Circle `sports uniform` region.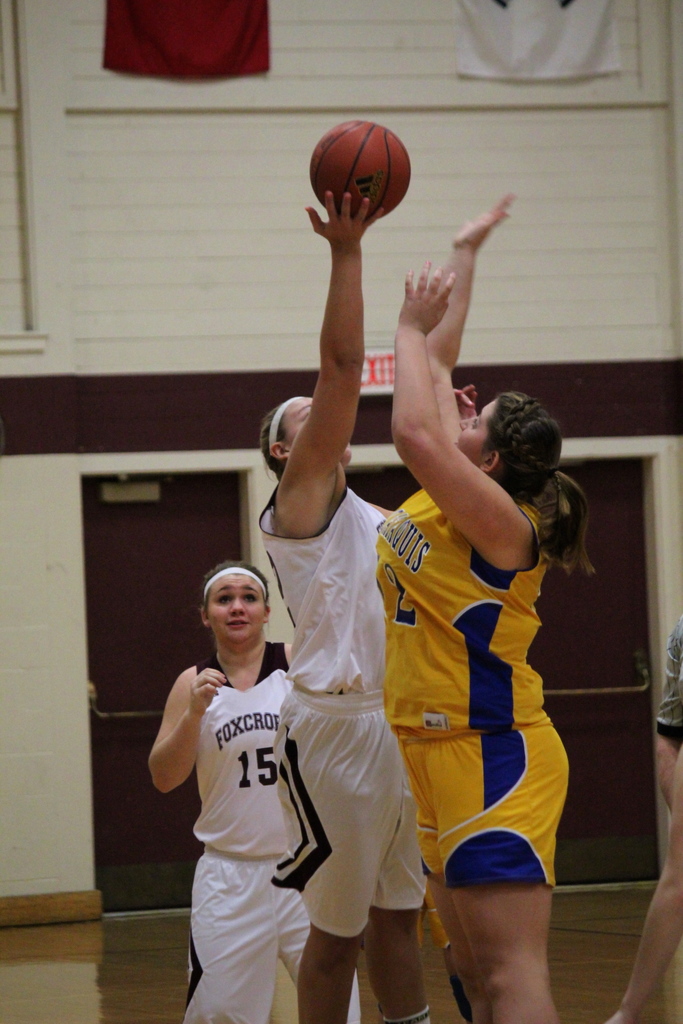
Region: bbox=(374, 485, 570, 889).
